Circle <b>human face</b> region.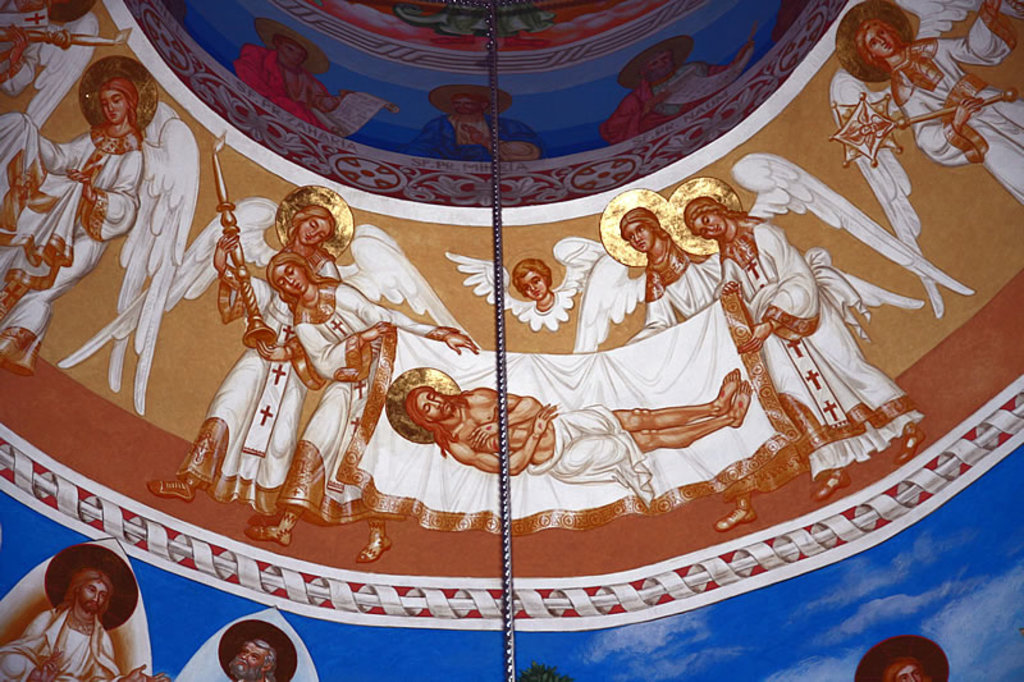
Region: x1=623 y1=221 x2=654 y2=255.
